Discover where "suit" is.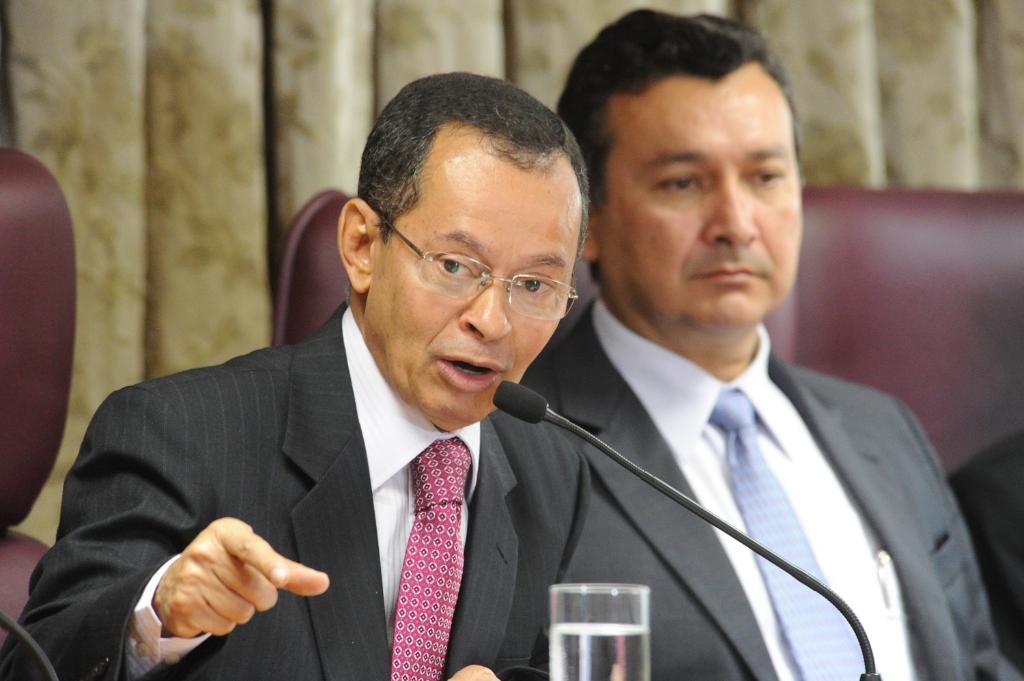
Discovered at left=950, top=430, right=1023, bottom=664.
